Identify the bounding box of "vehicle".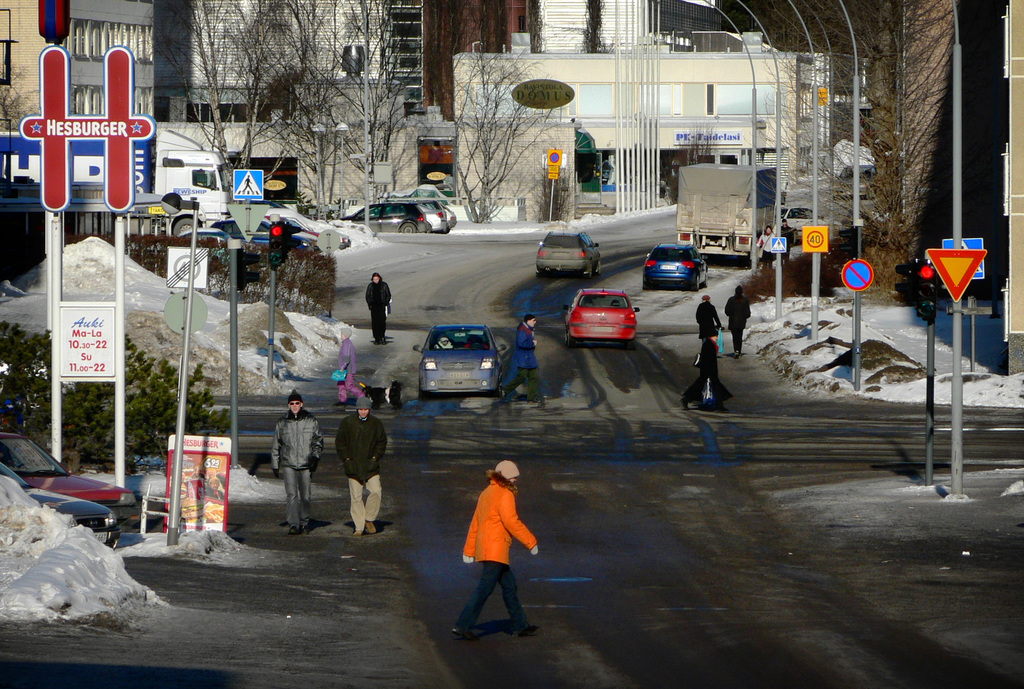
rect(0, 355, 74, 396).
